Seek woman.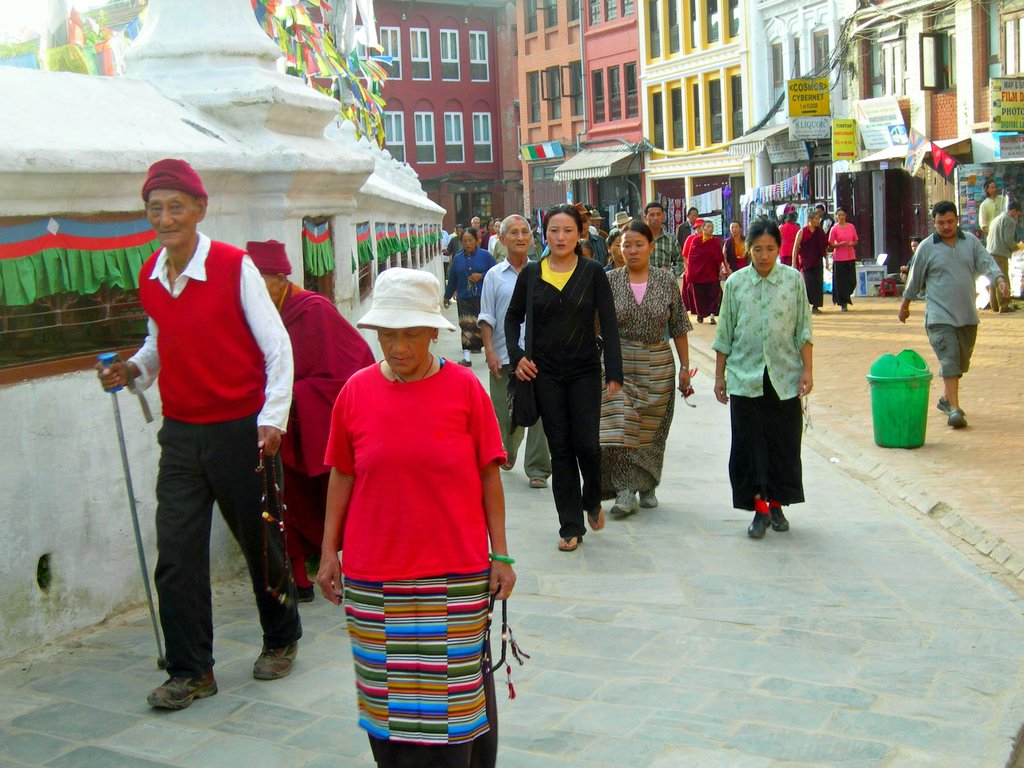
<box>829,201,861,315</box>.
